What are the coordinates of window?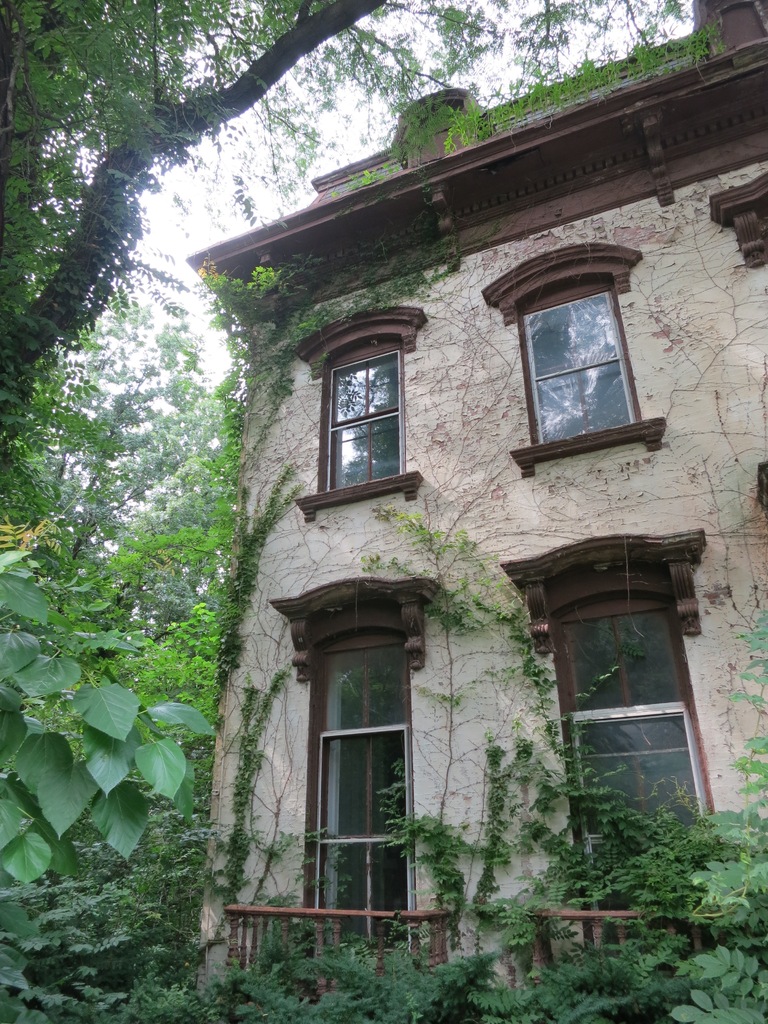
box=[242, 576, 436, 963].
